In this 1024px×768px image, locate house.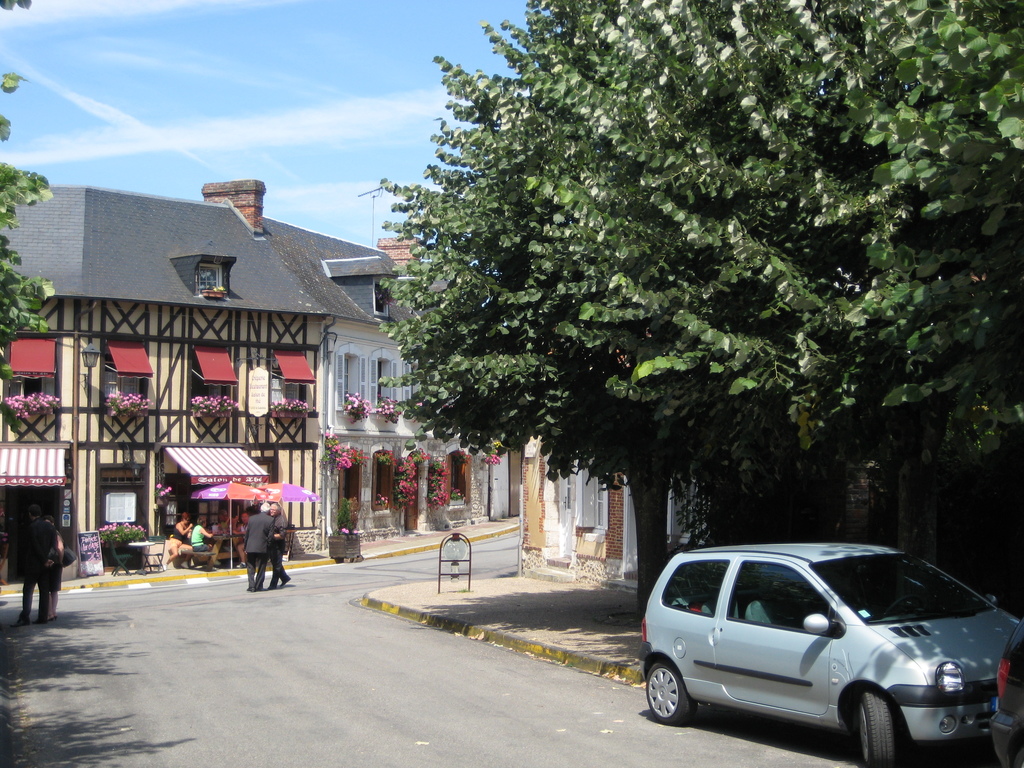
Bounding box: bbox=(28, 161, 410, 552).
